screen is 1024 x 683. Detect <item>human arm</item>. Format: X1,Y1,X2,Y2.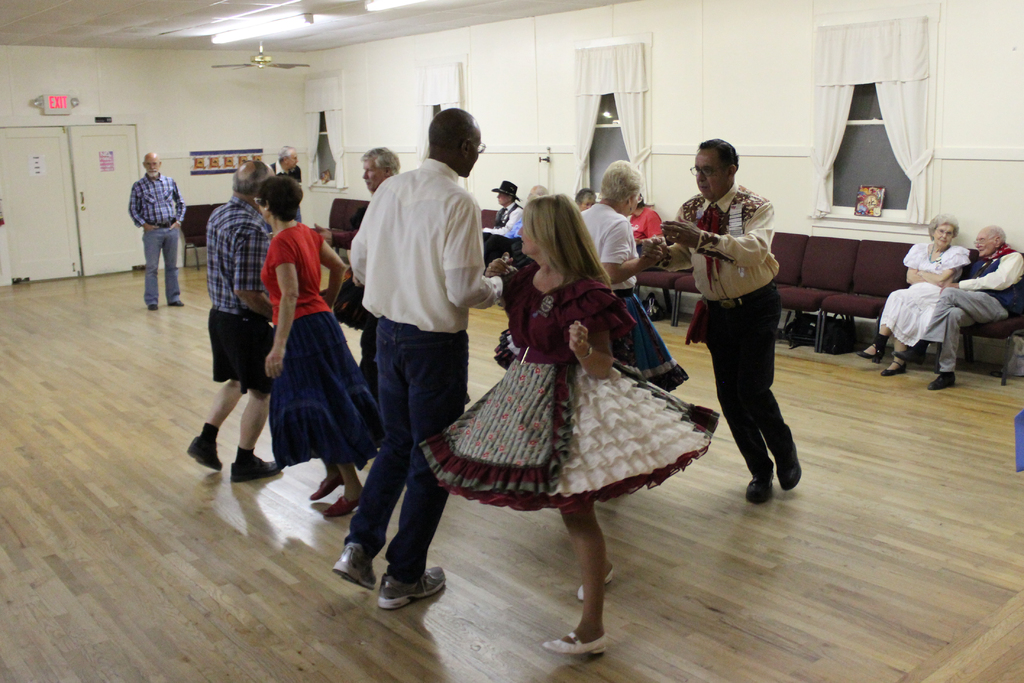
239,226,273,308.
